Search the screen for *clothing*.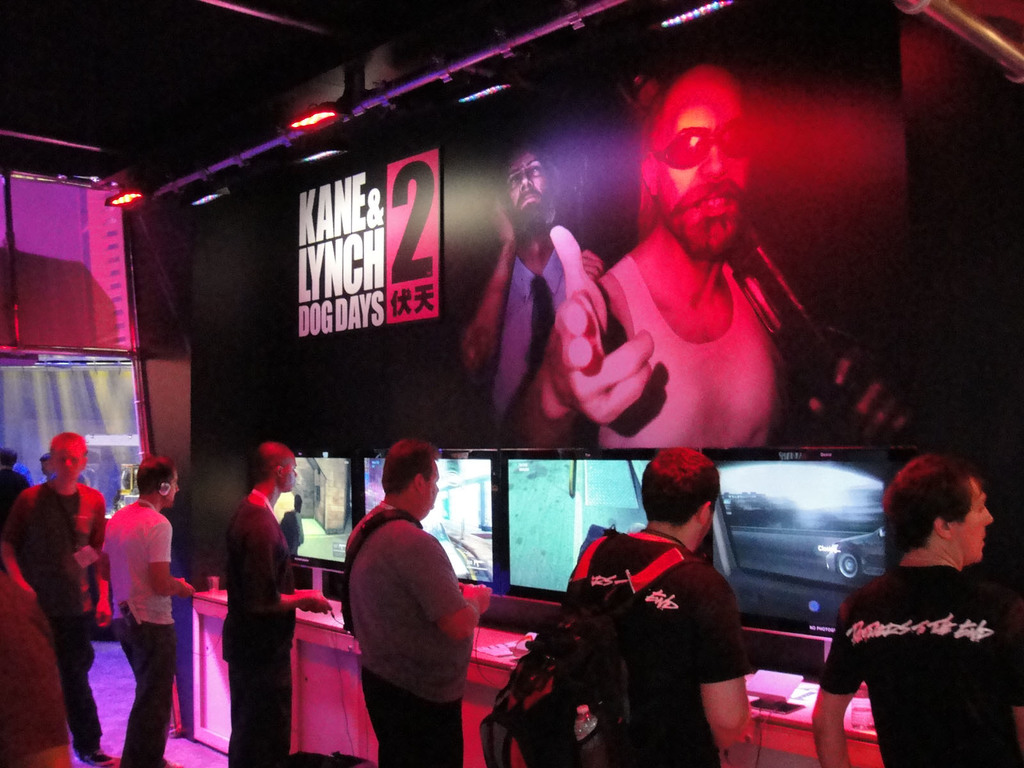
Found at {"left": 3, "top": 481, "right": 106, "bottom": 750}.
